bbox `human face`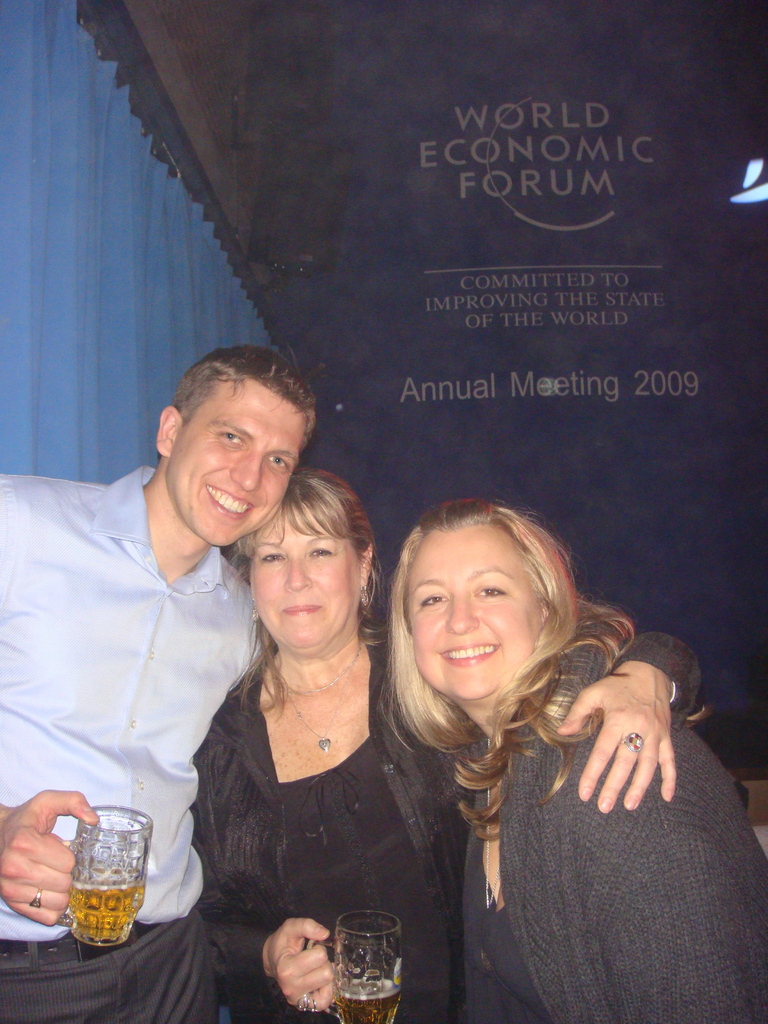
l=403, t=525, r=551, b=711
